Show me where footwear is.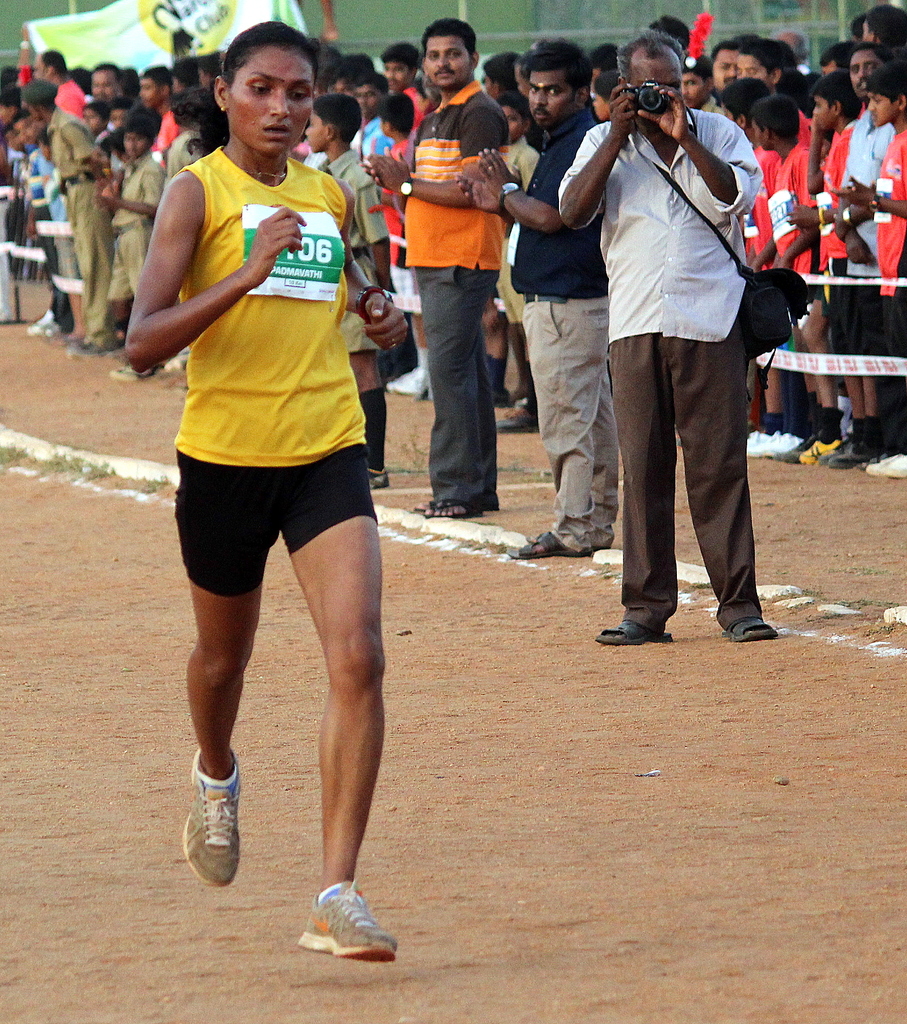
footwear is at box(505, 533, 575, 554).
